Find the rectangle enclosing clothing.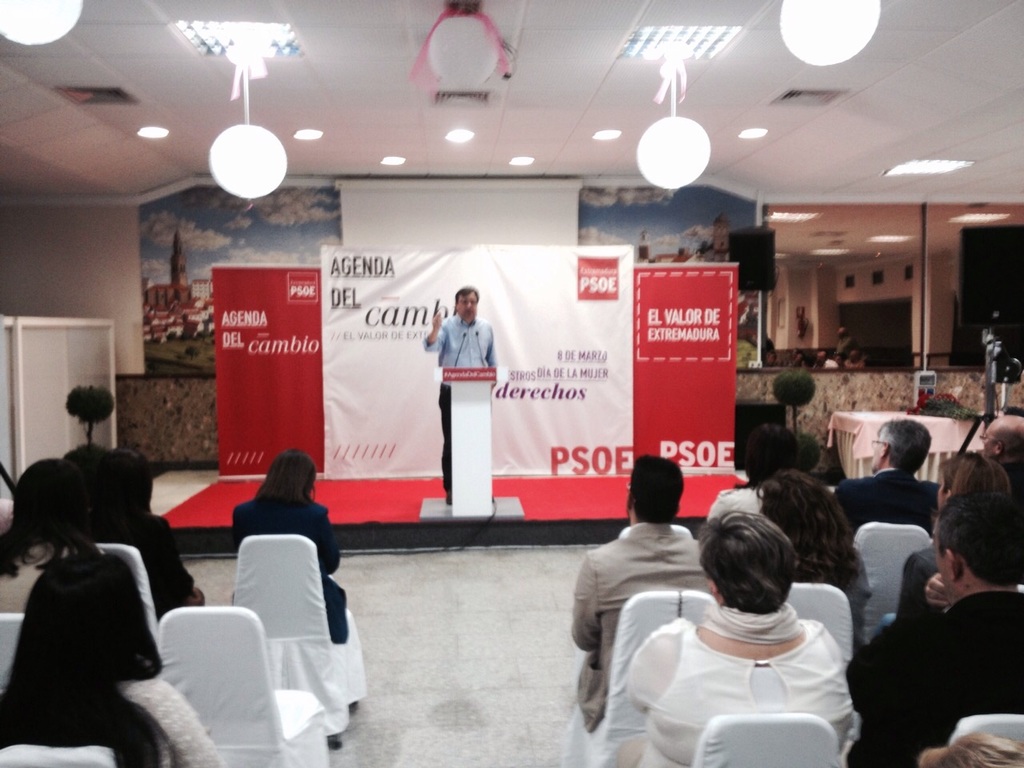
locate(896, 546, 944, 618).
